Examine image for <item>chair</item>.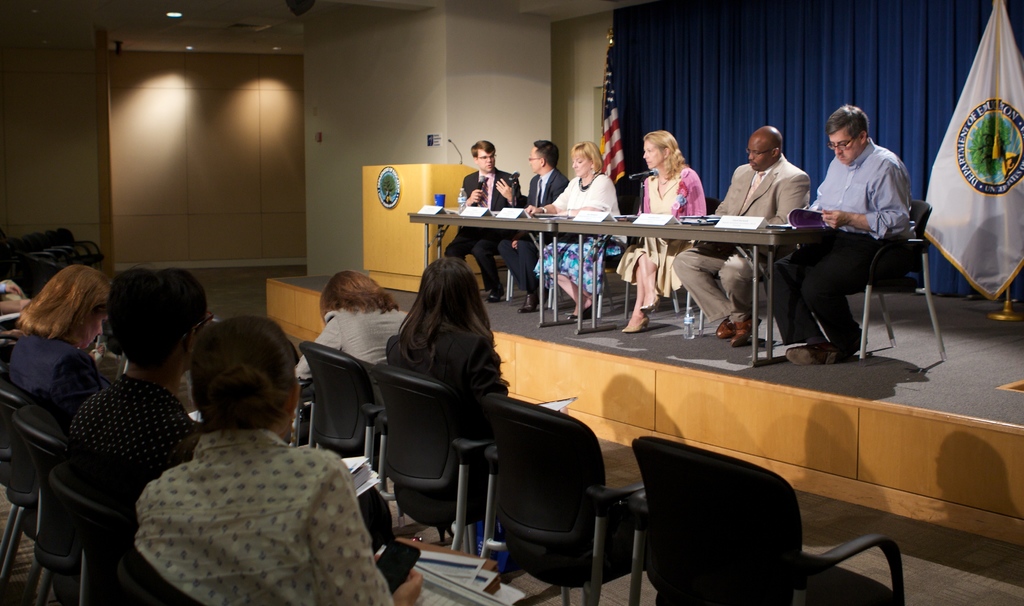
Examination result: pyautogui.locateOnScreen(18, 466, 143, 605).
